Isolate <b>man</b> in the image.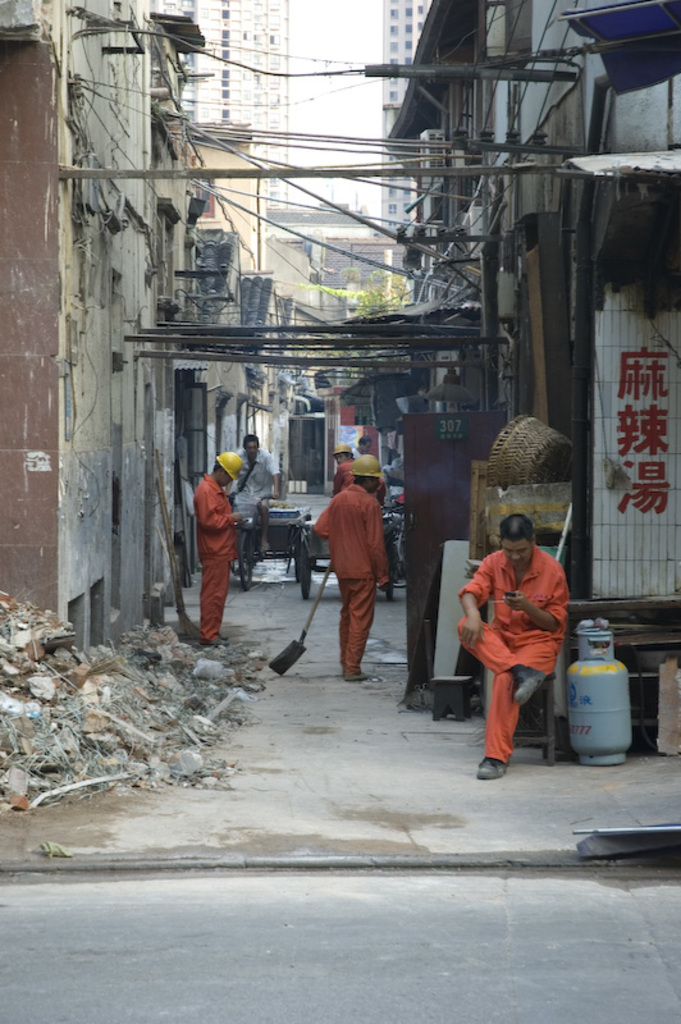
Isolated region: [311, 452, 393, 682].
